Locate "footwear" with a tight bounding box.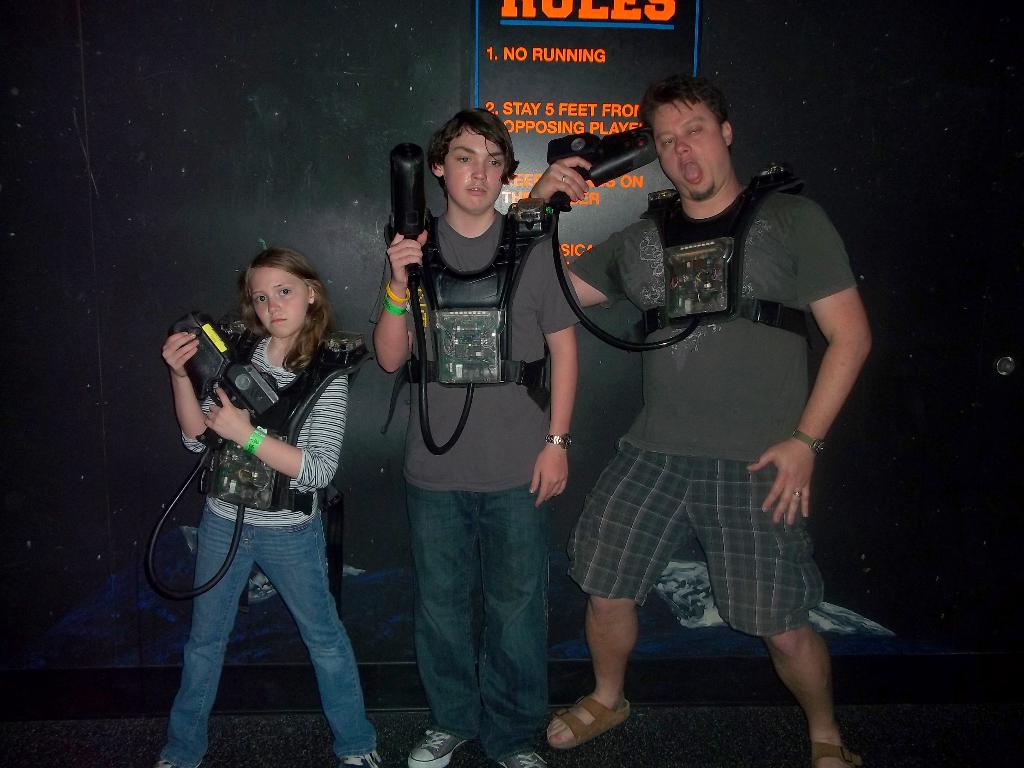
bbox(810, 739, 865, 767).
